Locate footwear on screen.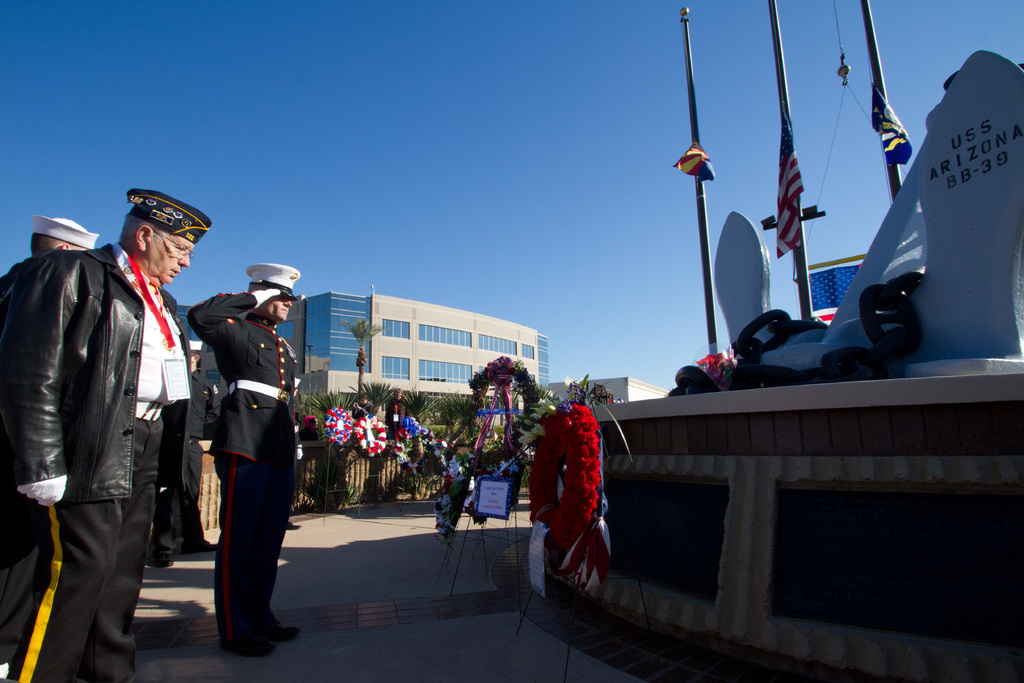
On screen at 151:552:173:566.
